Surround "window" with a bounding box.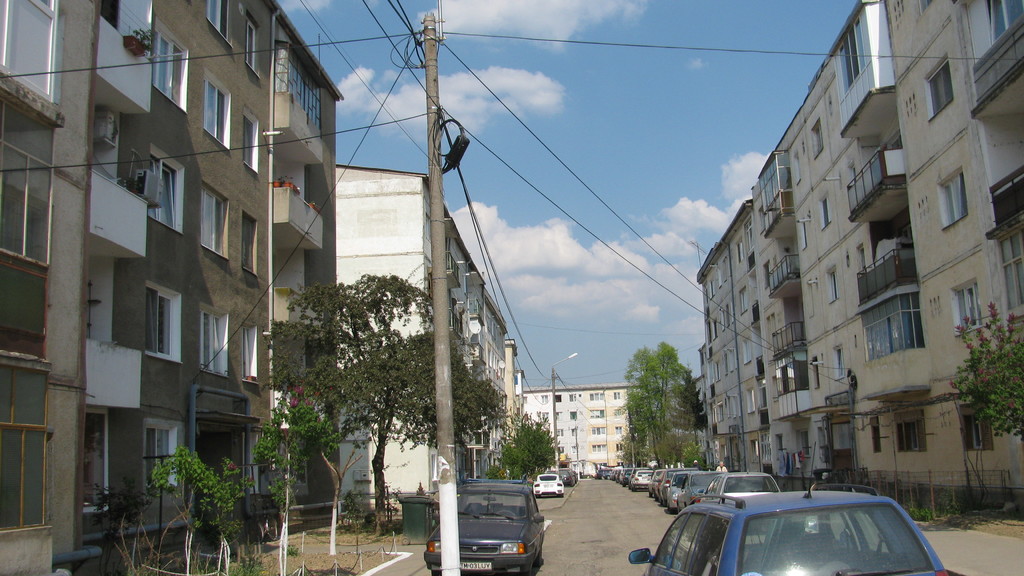
region(715, 400, 724, 421).
